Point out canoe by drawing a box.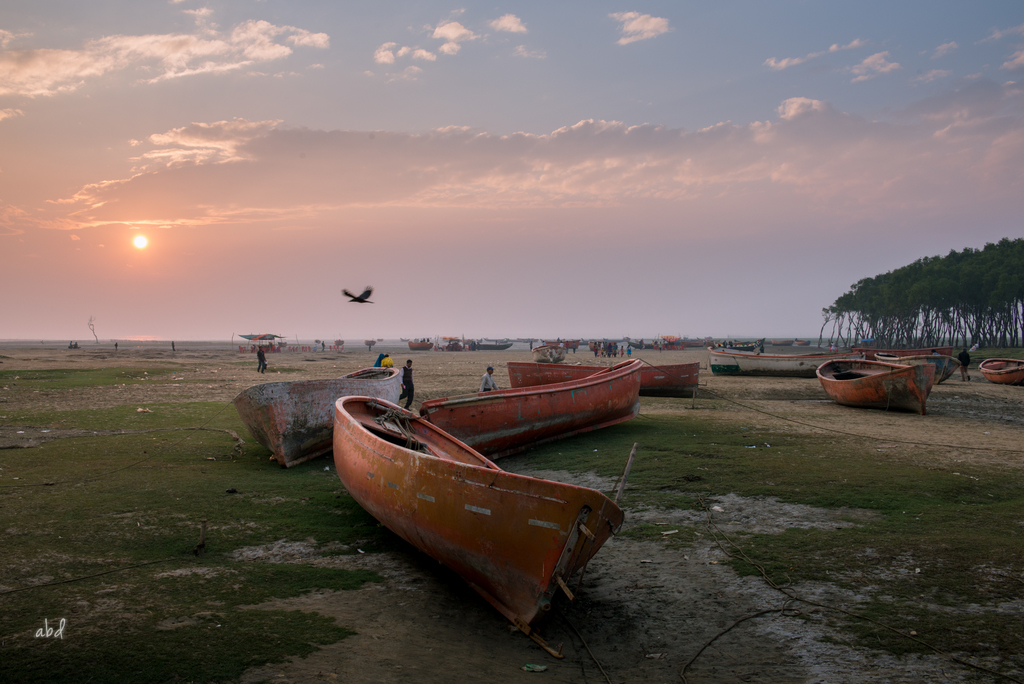
select_region(979, 358, 1023, 384).
